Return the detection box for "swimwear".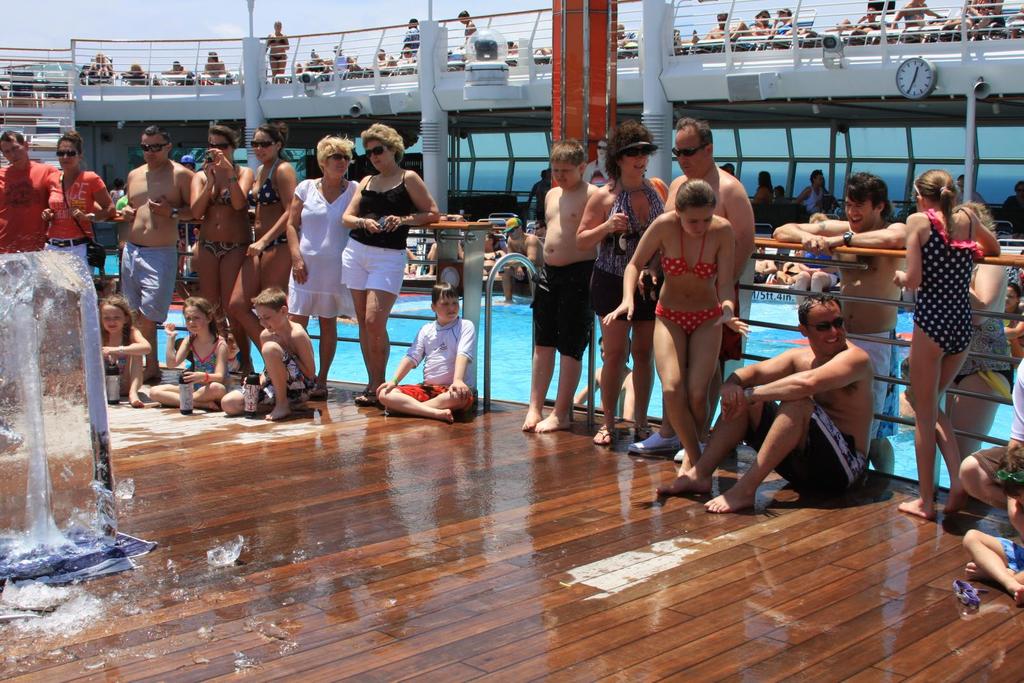
<region>246, 156, 280, 202</region>.
